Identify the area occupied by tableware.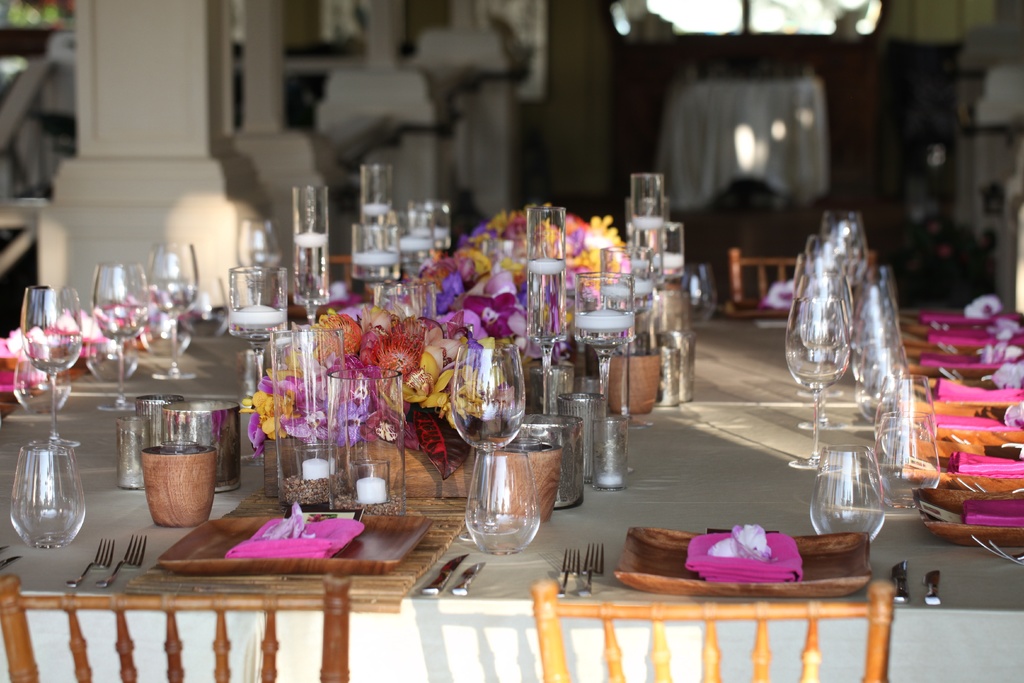
Area: 359/162/394/228.
